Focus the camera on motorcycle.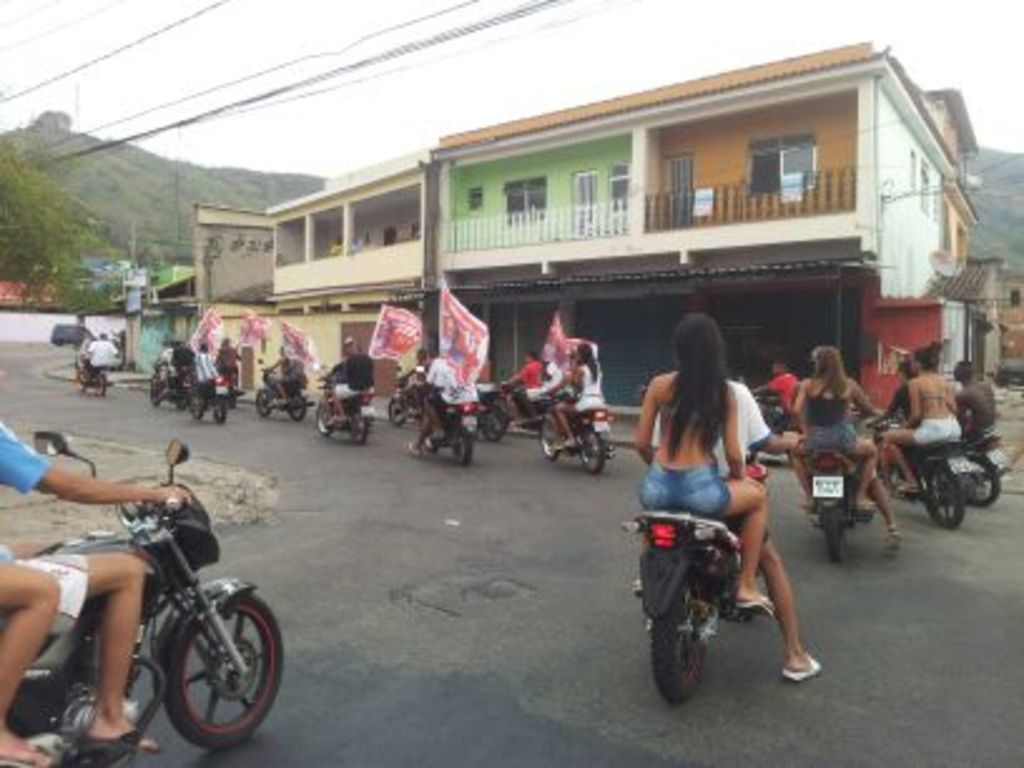
Focus region: locate(808, 419, 883, 562).
